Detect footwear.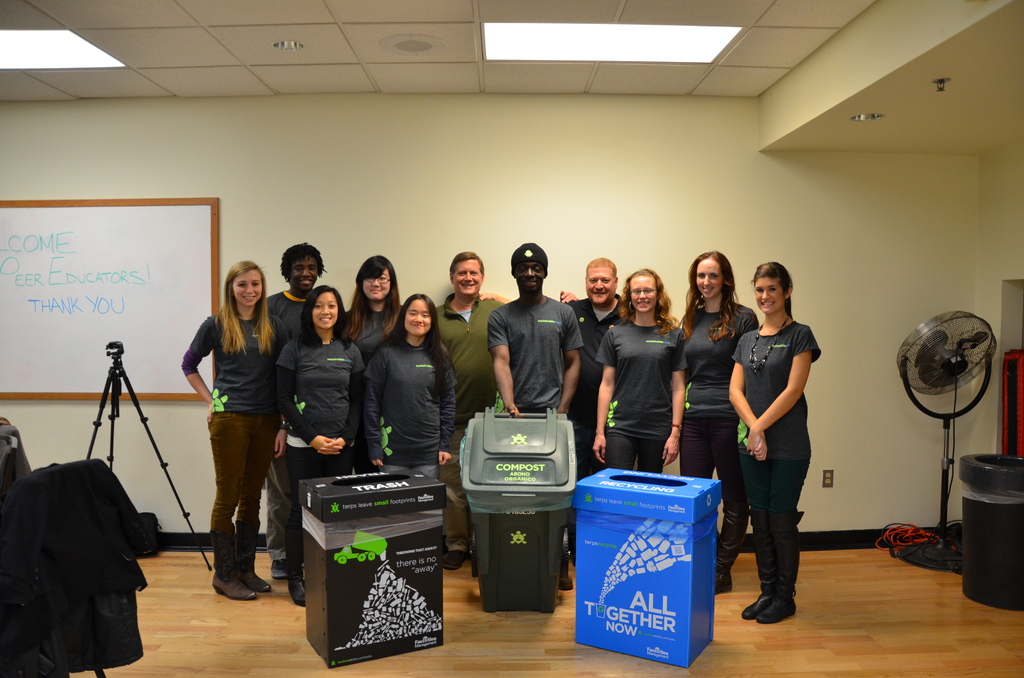
Detected at l=268, t=559, r=290, b=577.
